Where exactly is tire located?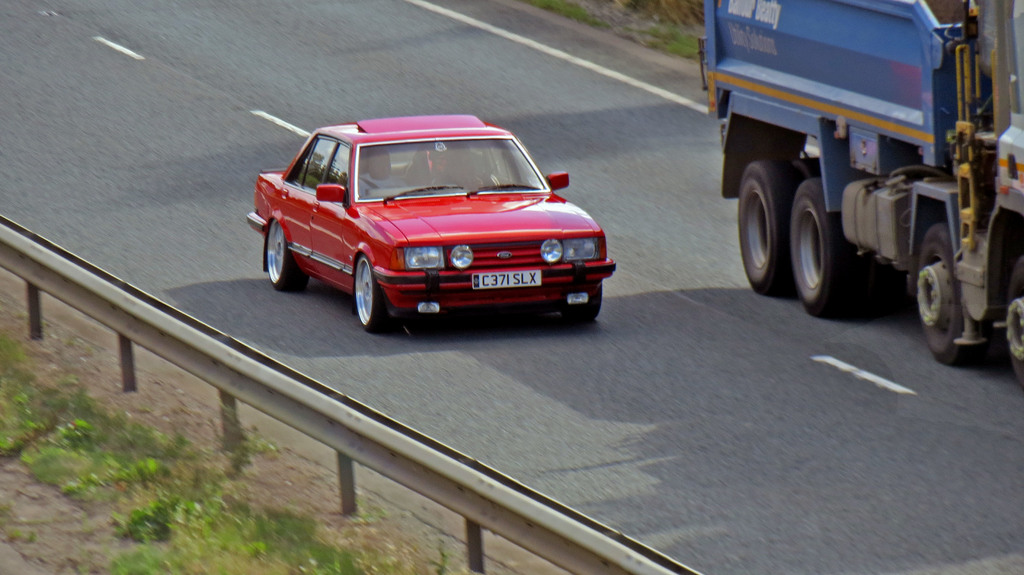
Its bounding box is box=[738, 159, 796, 295].
